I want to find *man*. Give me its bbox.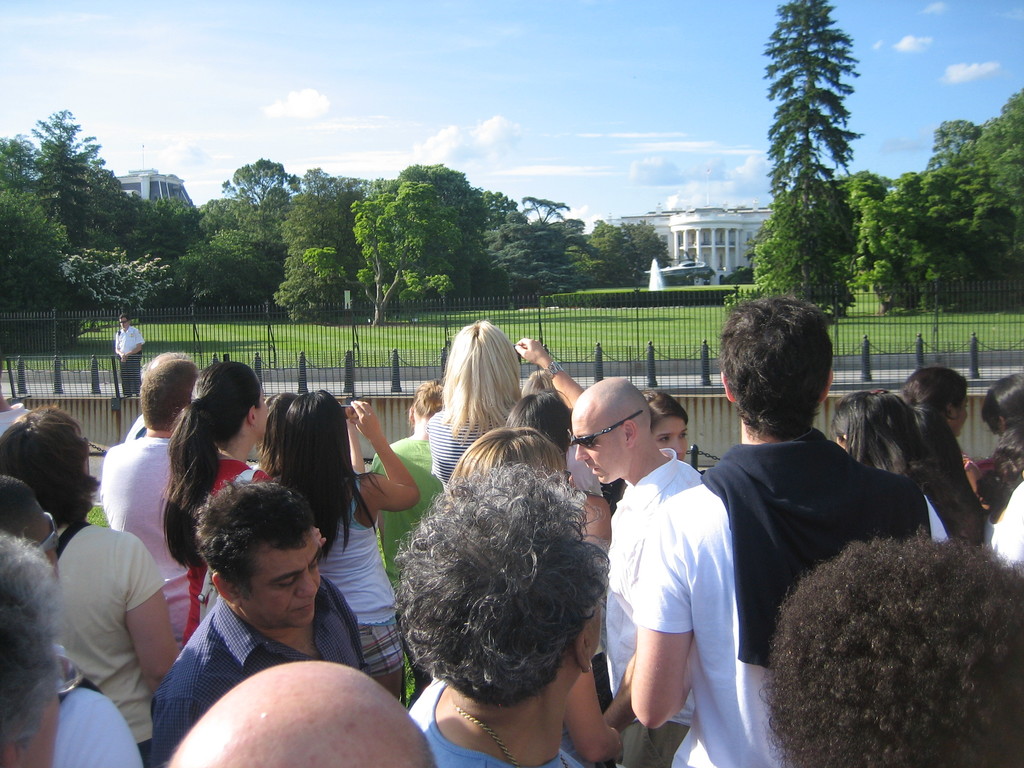
(167, 659, 438, 767).
